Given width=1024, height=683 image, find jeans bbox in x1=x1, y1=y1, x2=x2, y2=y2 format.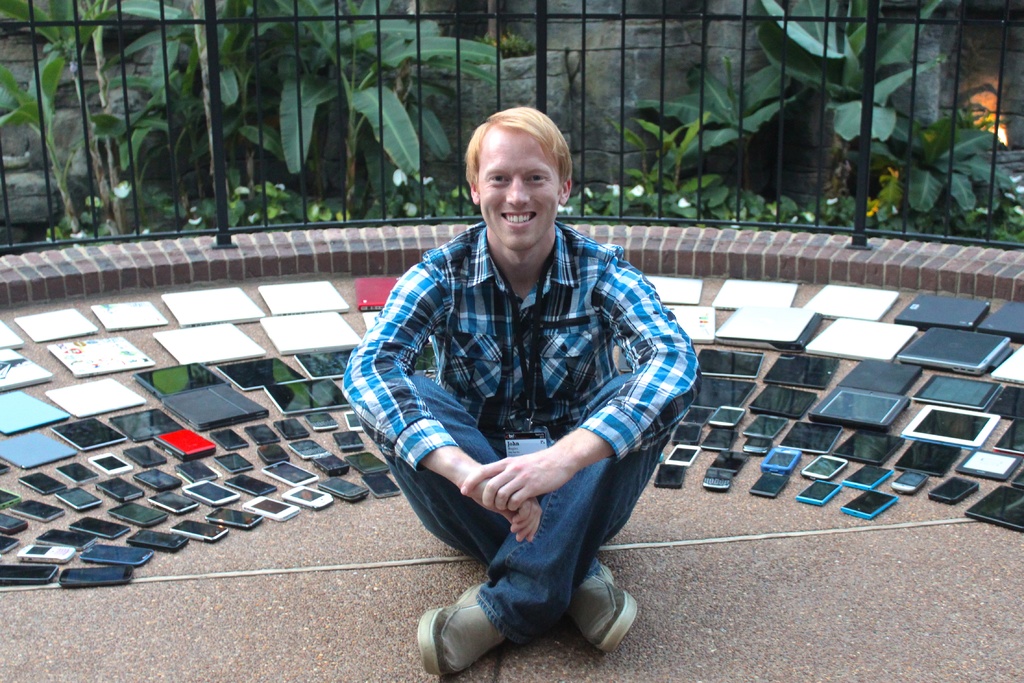
x1=379, y1=372, x2=673, y2=643.
